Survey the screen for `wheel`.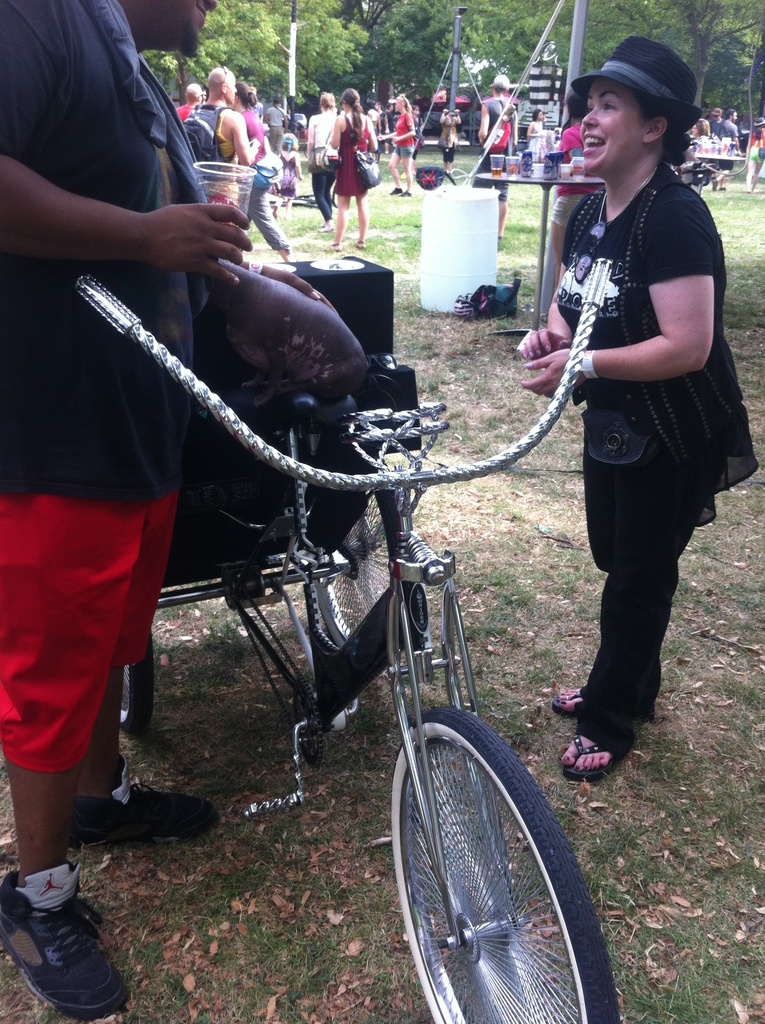
Survey found: [319,471,407,659].
